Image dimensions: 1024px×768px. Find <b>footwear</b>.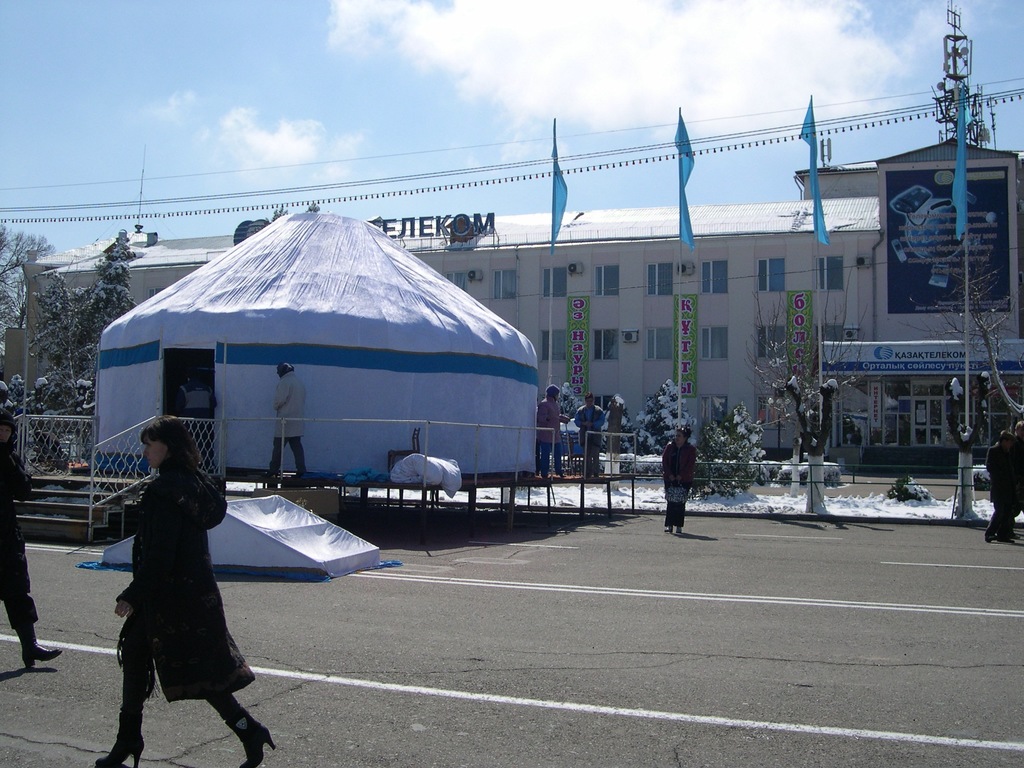
(left=663, top=527, right=671, bottom=536).
